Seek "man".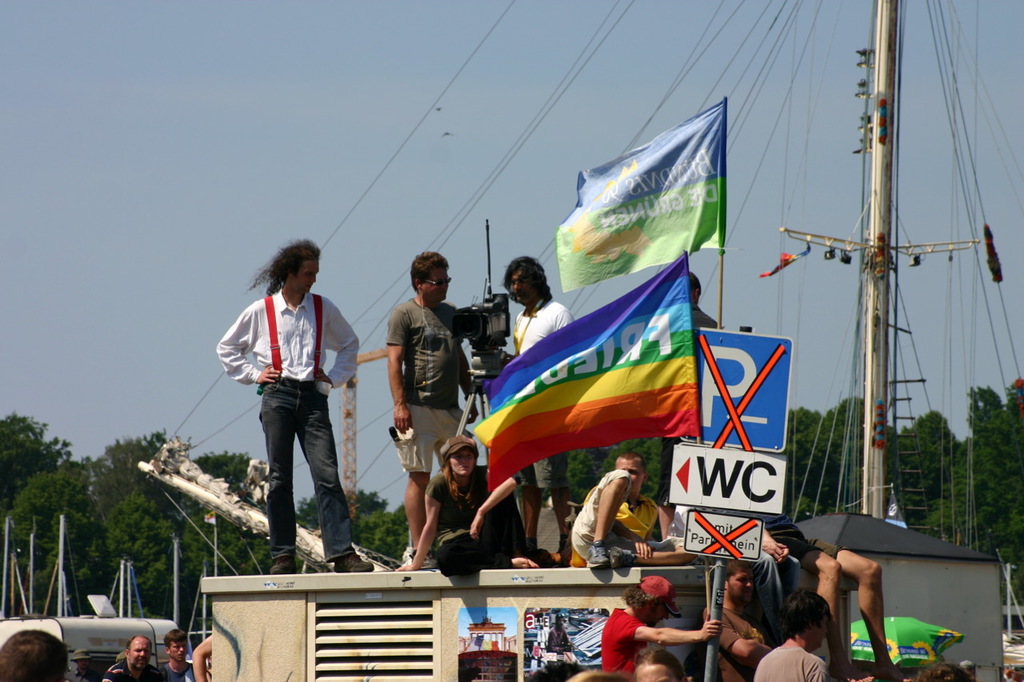
<box>506,257,578,552</box>.
